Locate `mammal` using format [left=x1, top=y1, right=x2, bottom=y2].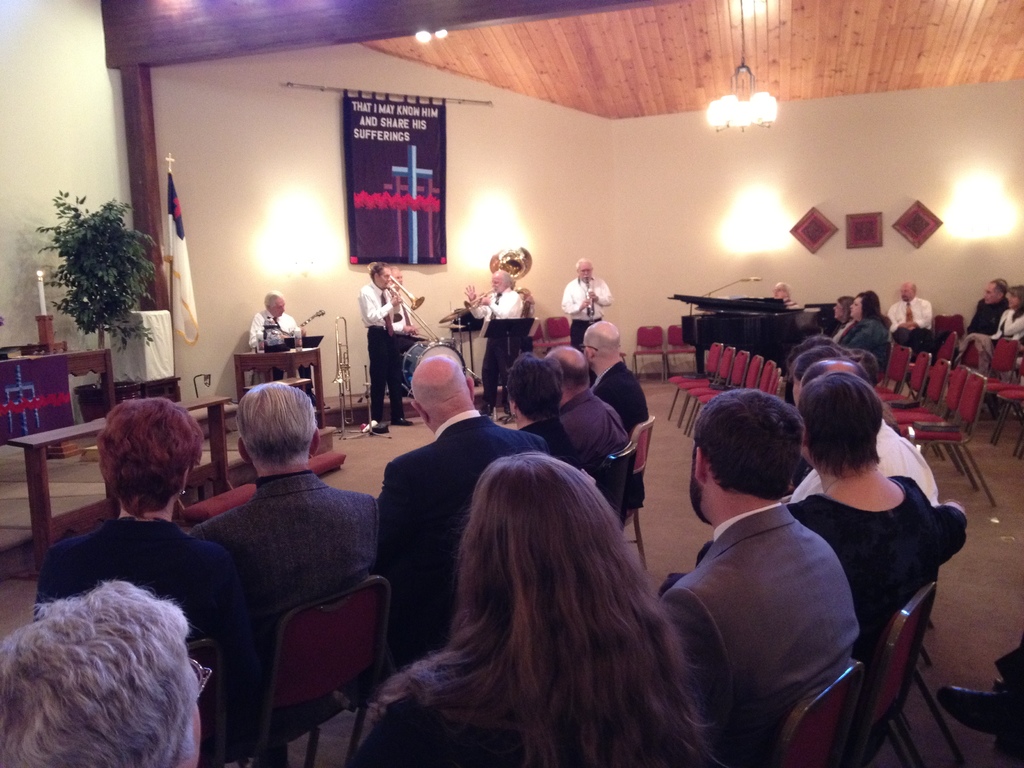
[left=805, top=288, right=891, bottom=380].
